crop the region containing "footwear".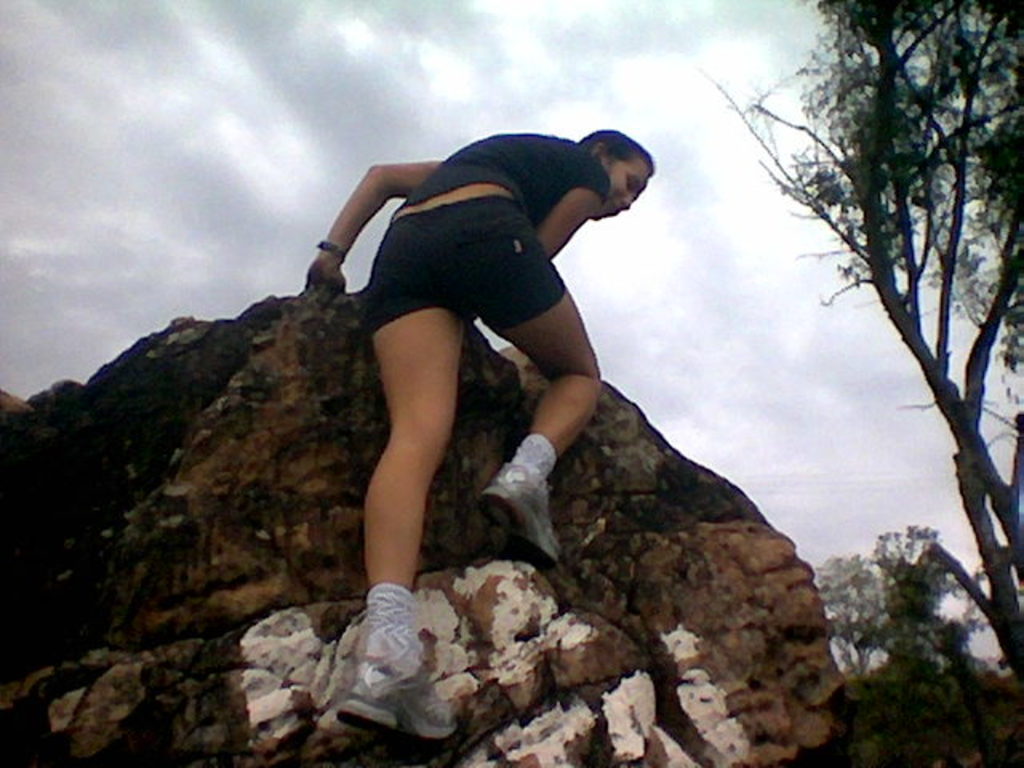
Crop region: 314 581 453 750.
